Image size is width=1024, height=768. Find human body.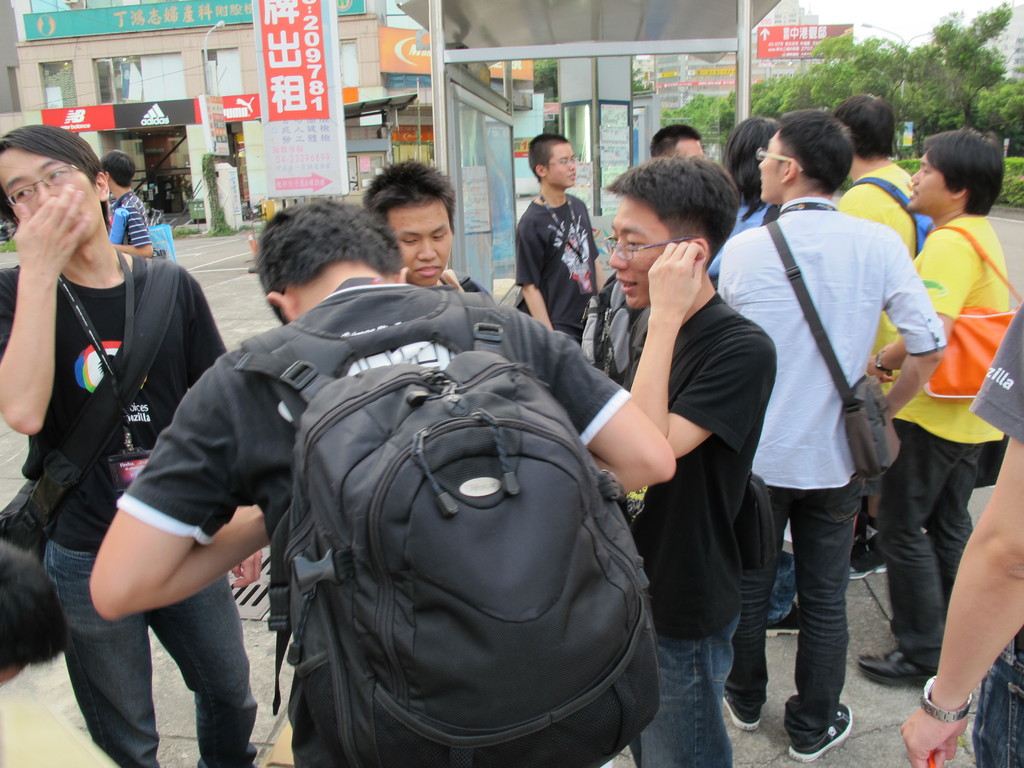
(700,114,777,278).
